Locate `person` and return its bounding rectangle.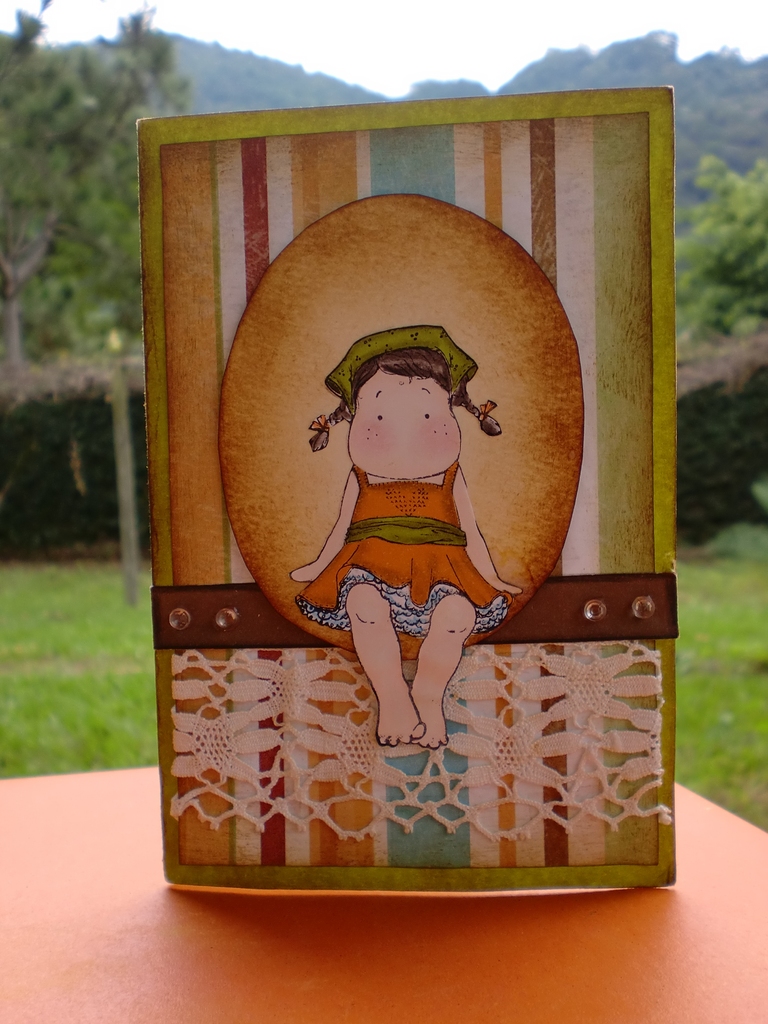
282 319 518 741.
